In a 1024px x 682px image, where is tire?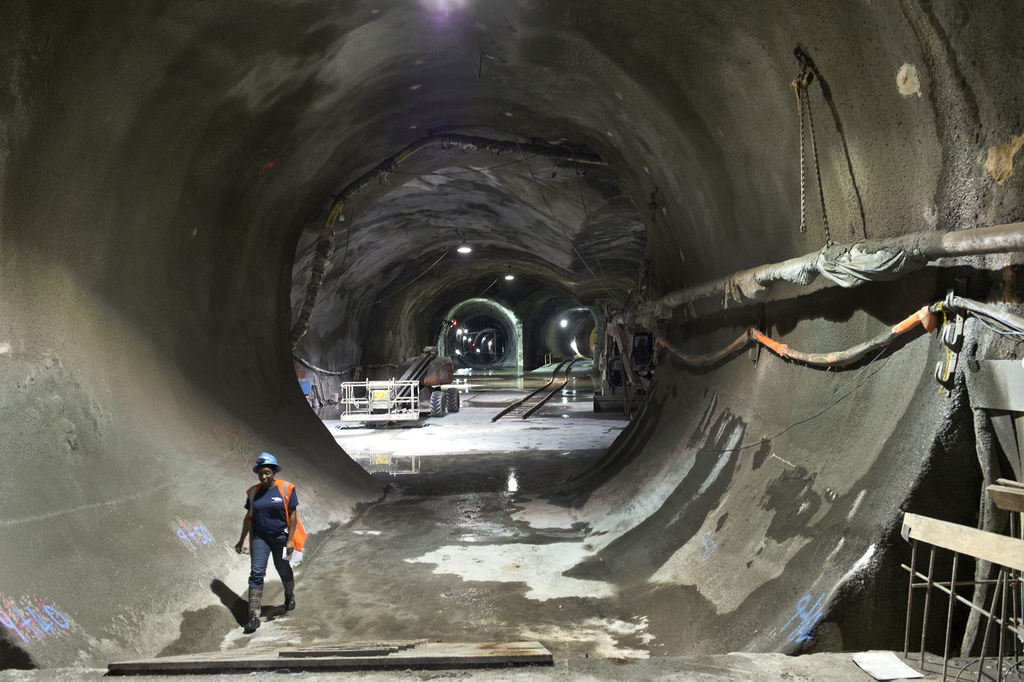
[x1=430, y1=392, x2=445, y2=416].
